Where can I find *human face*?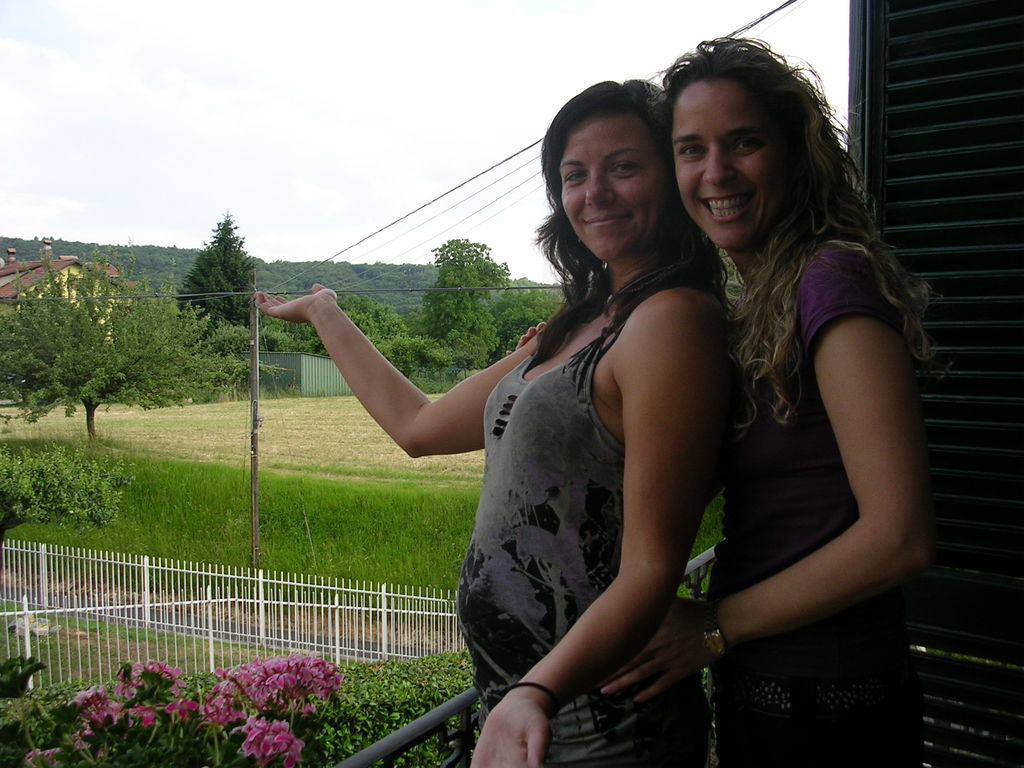
You can find it at box=[561, 114, 671, 259].
